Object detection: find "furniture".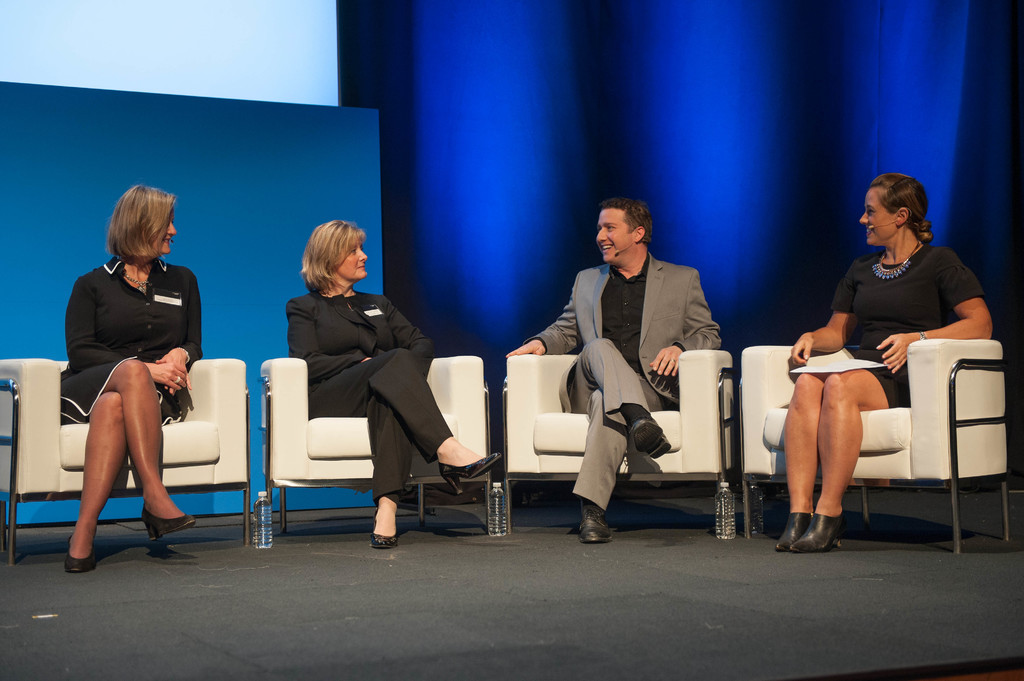
735 337 1011 557.
